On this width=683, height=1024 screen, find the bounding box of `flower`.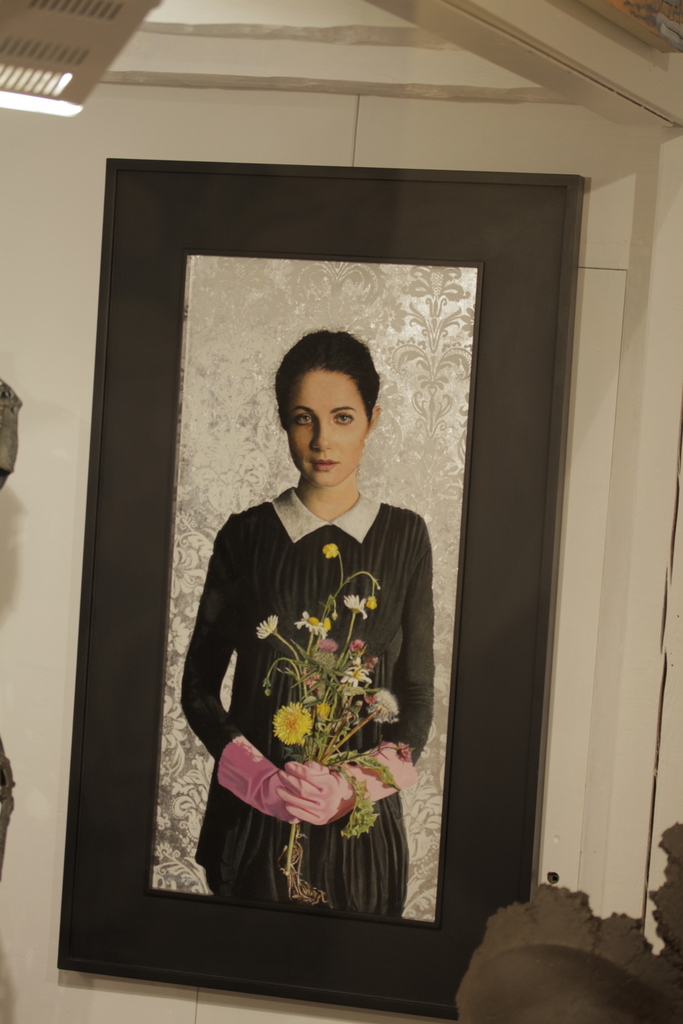
Bounding box: l=296, t=612, r=333, b=640.
